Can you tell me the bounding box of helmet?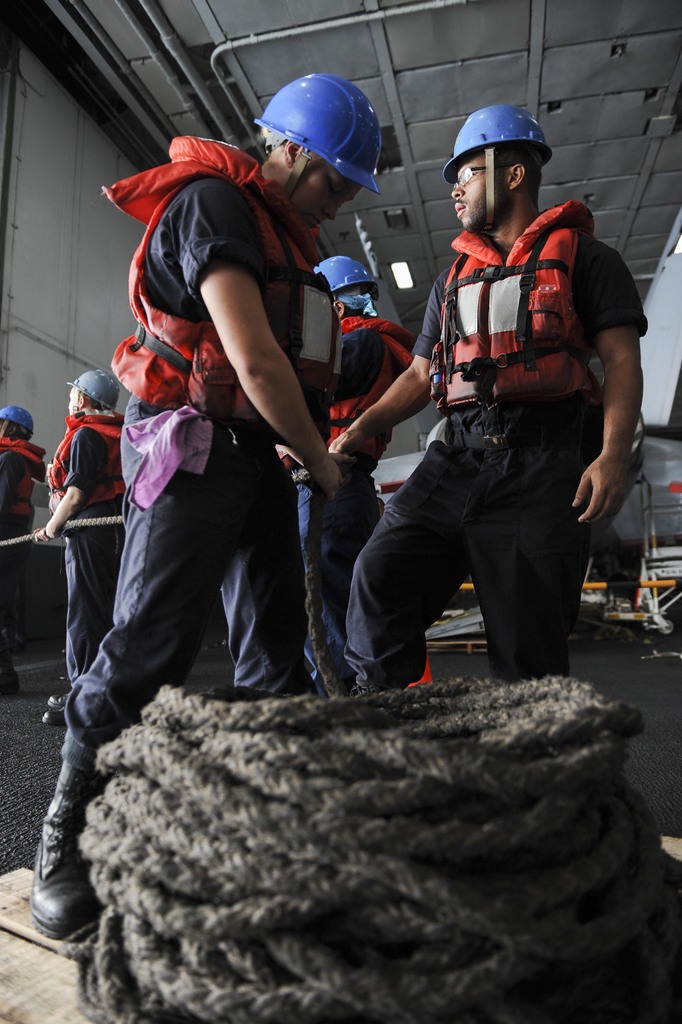
{"left": 446, "top": 104, "right": 556, "bottom": 246}.
